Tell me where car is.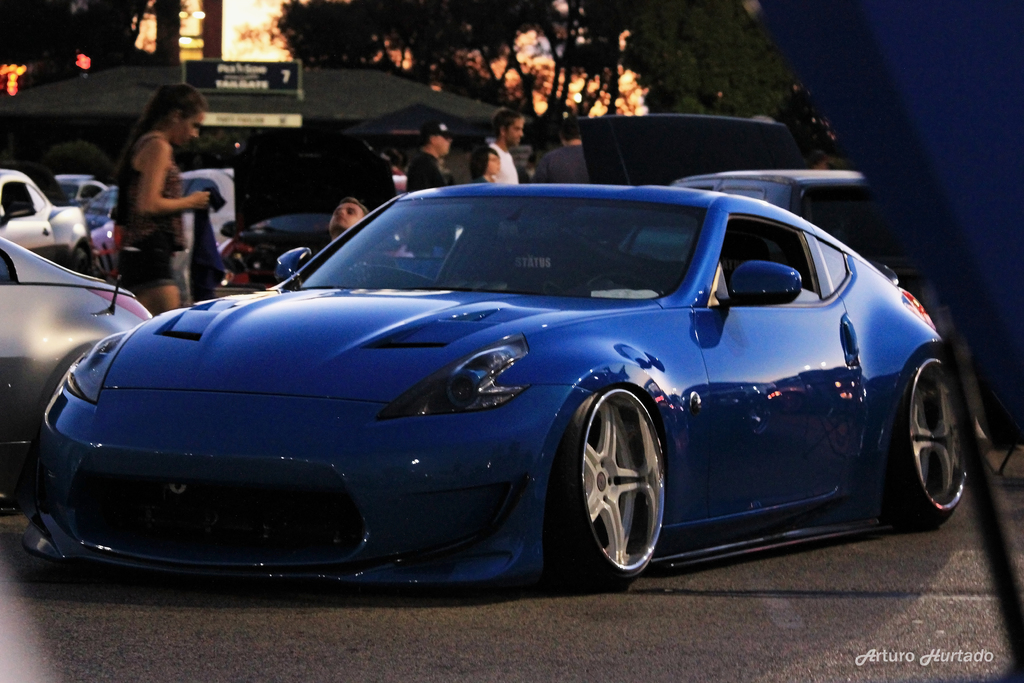
car is at [left=0, top=168, right=83, bottom=260].
